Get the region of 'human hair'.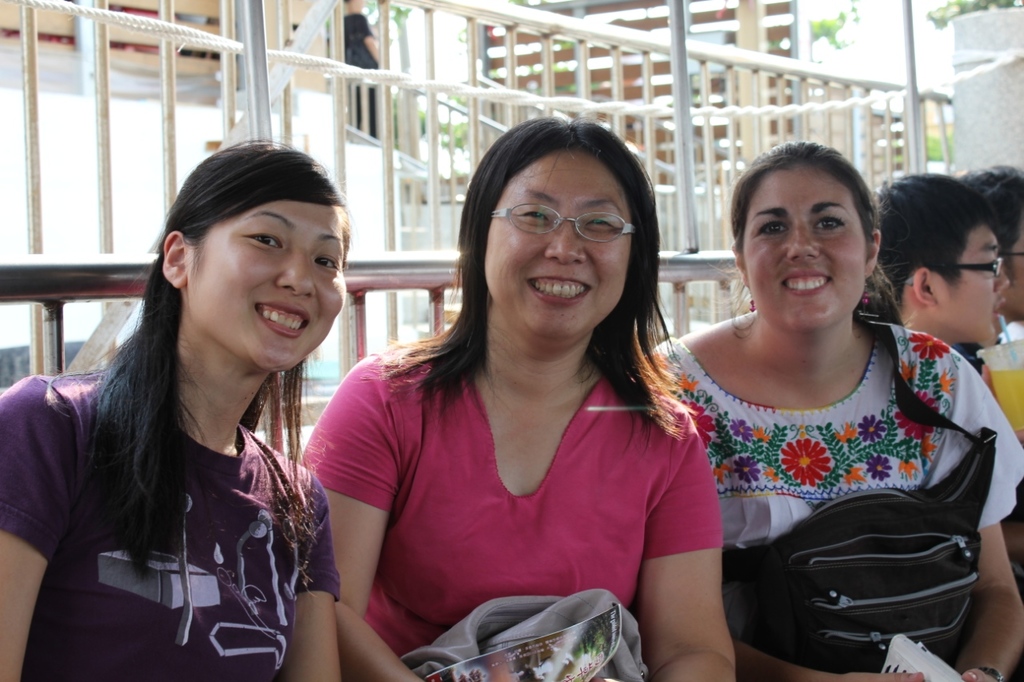
locate(727, 137, 880, 258).
